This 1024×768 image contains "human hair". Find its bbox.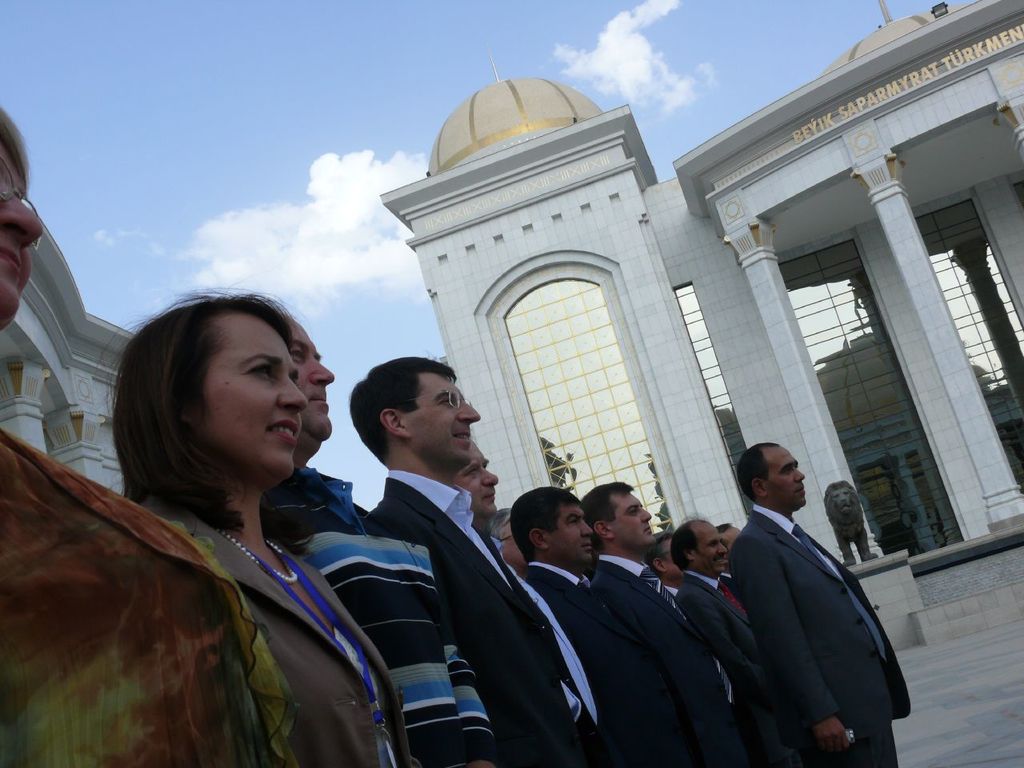
x1=0, y1=94, x2=28, y2=196.
